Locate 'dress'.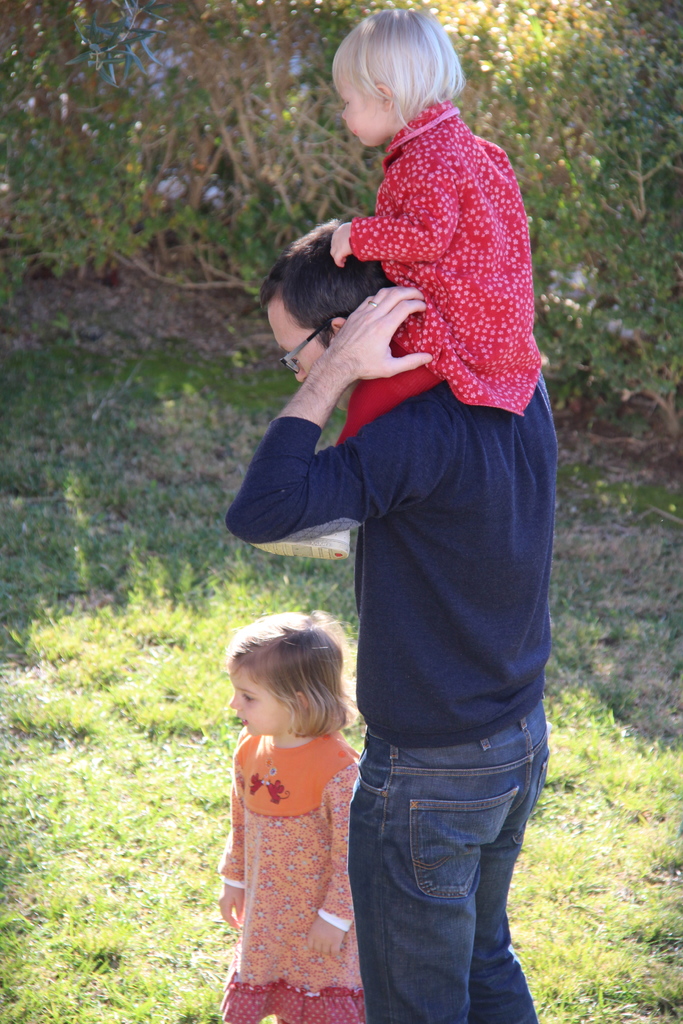
Bounding box: <region>209, 731, 373, 1023</region>.
